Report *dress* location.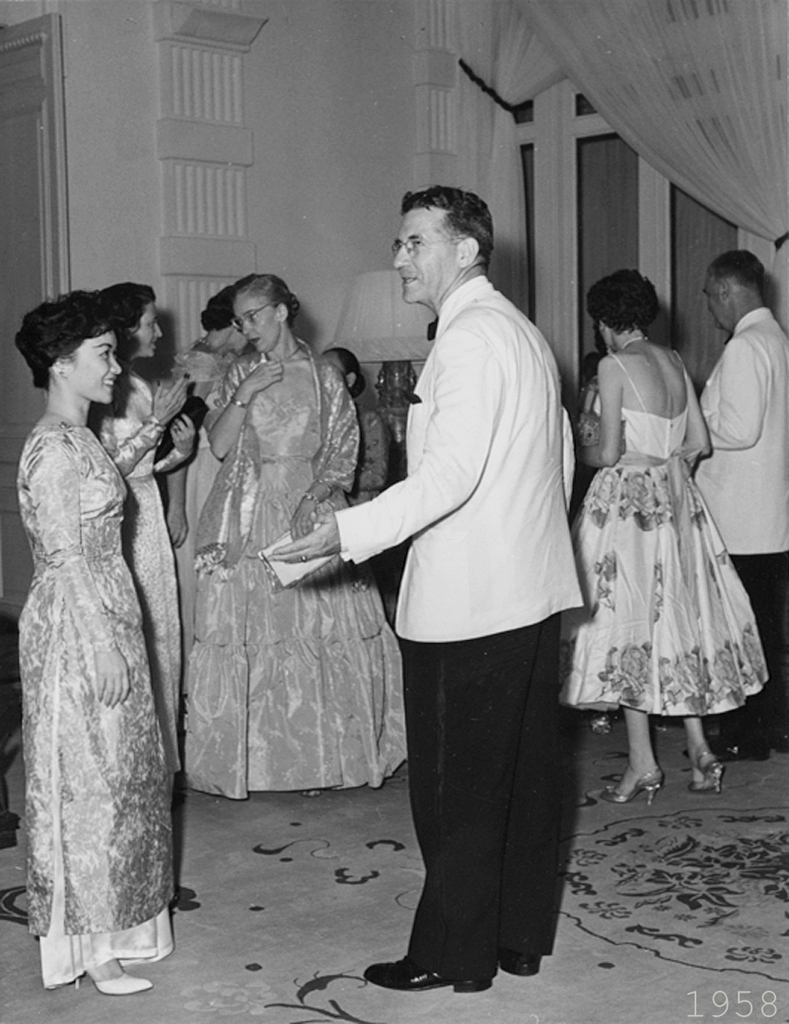
Report: [179, 348, 406, 800].
